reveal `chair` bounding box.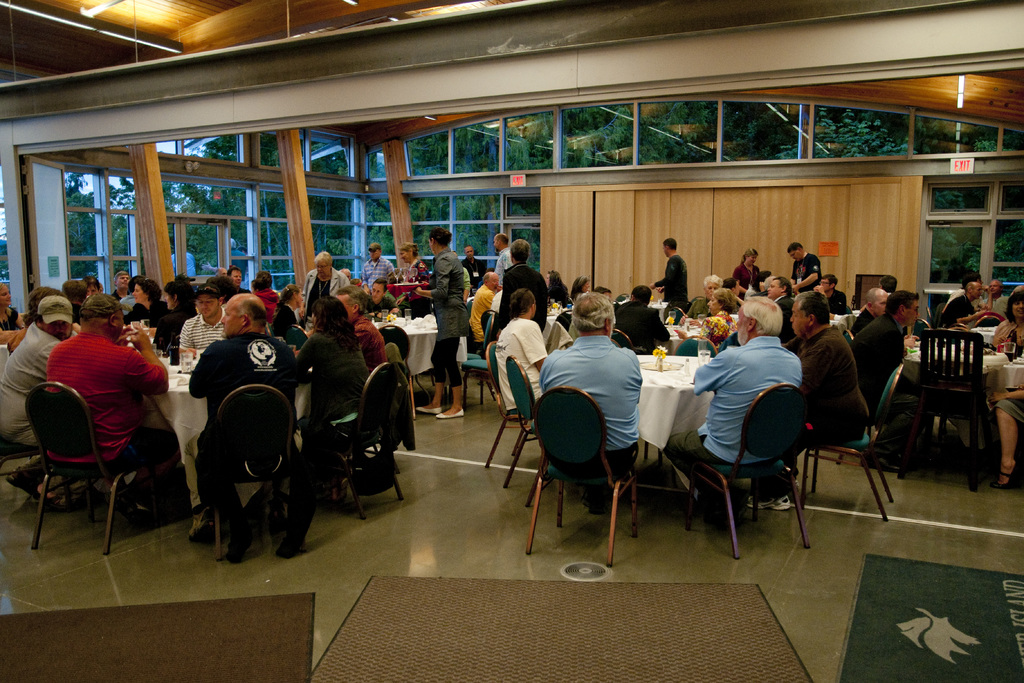
Revealed: <region>524, 384, 643, 568</region>.
